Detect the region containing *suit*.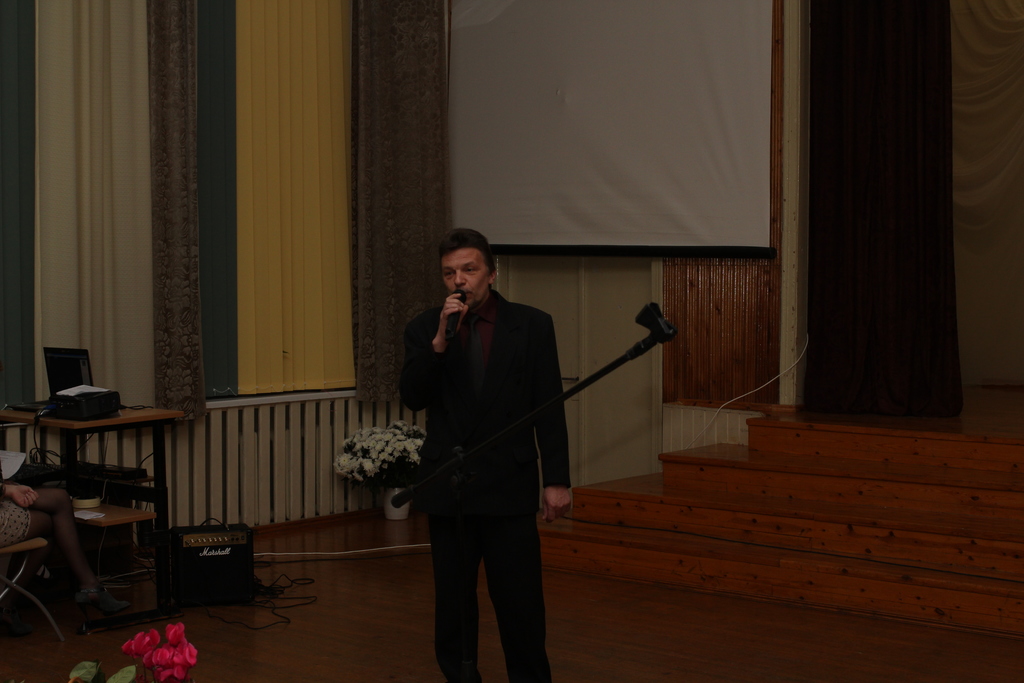
{"x1": 392, "y1": 226, "x2": 572, "y2": 682}.
